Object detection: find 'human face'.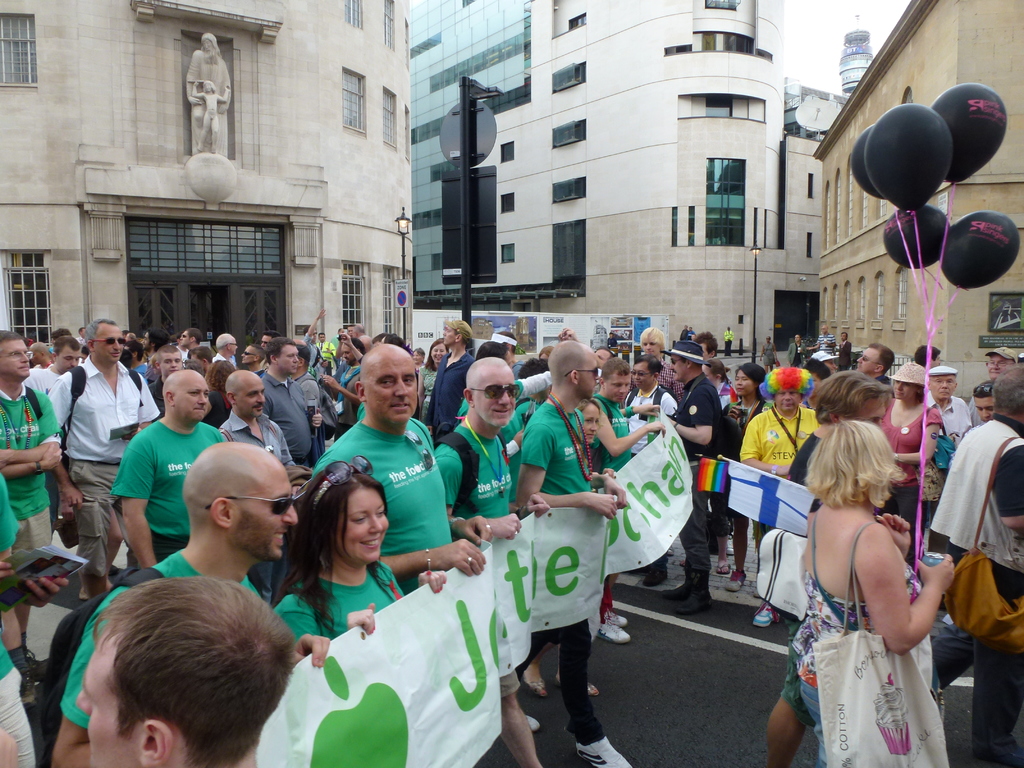
bbox=[604, 372, 631, 405].
